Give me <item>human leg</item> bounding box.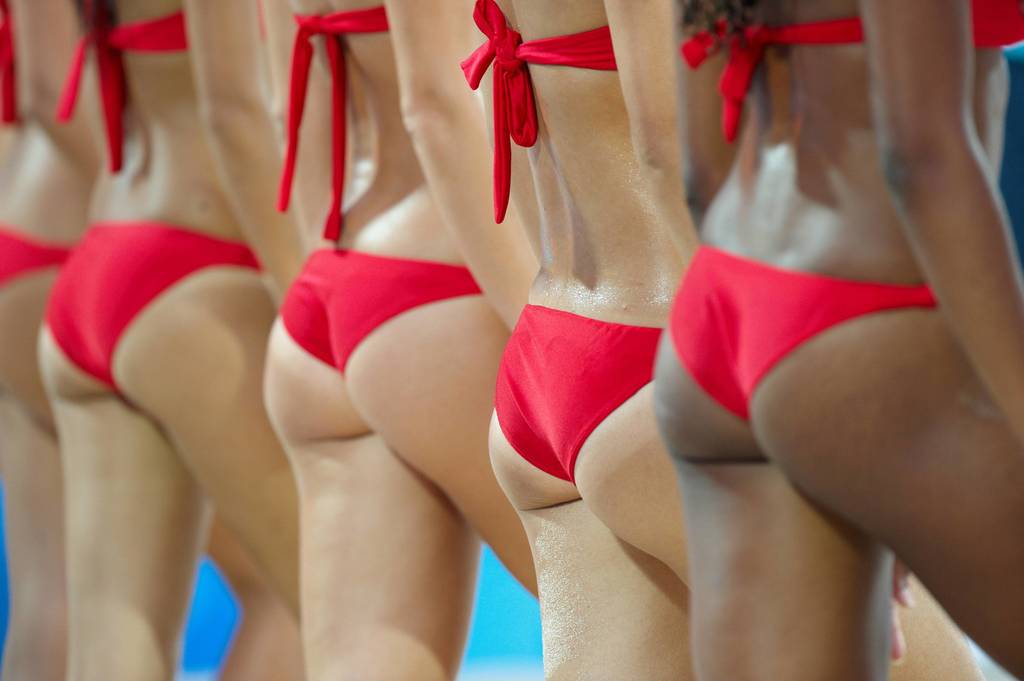
(648,258,859,677).
